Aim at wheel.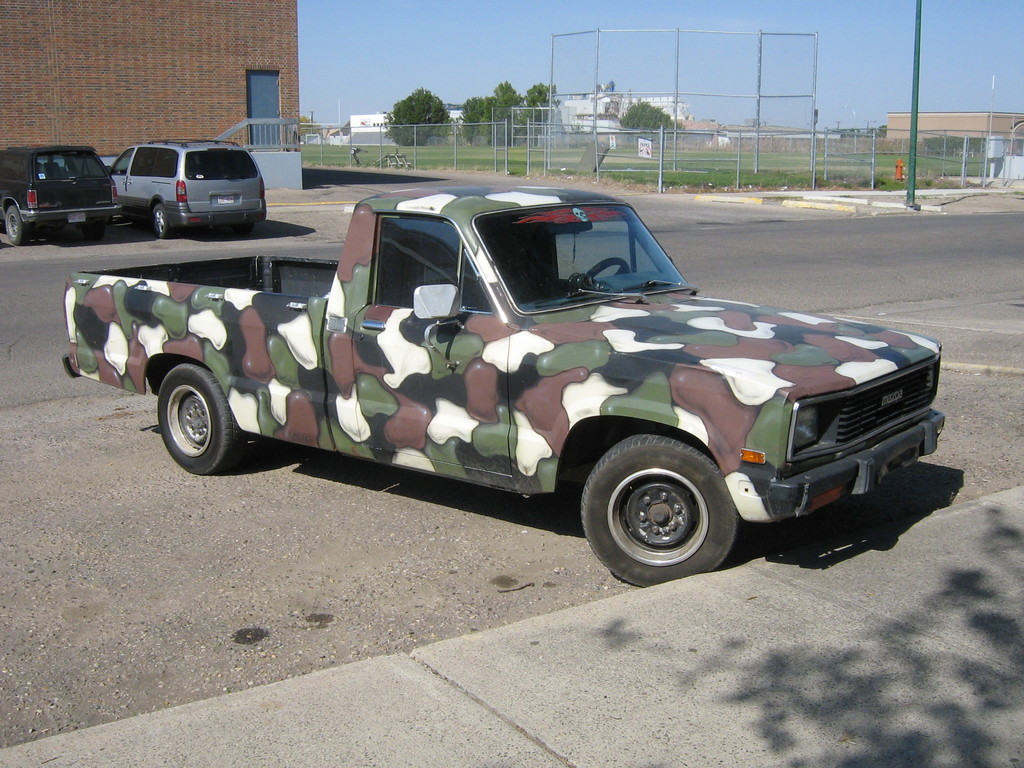
Aimed at select_region(152, 364, 253, 478).
